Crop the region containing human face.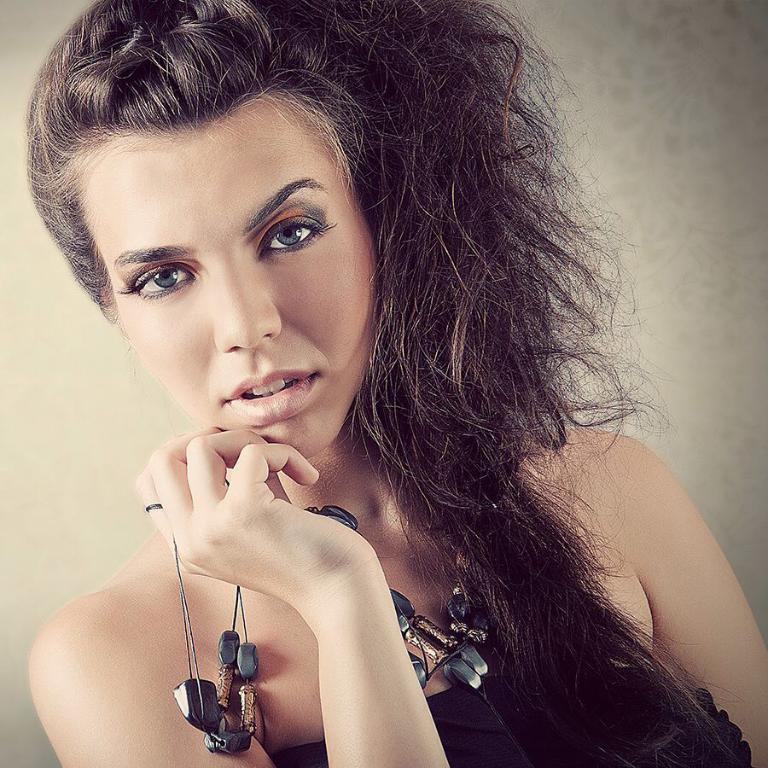
Crop region: (97, 130, 380, 462).
